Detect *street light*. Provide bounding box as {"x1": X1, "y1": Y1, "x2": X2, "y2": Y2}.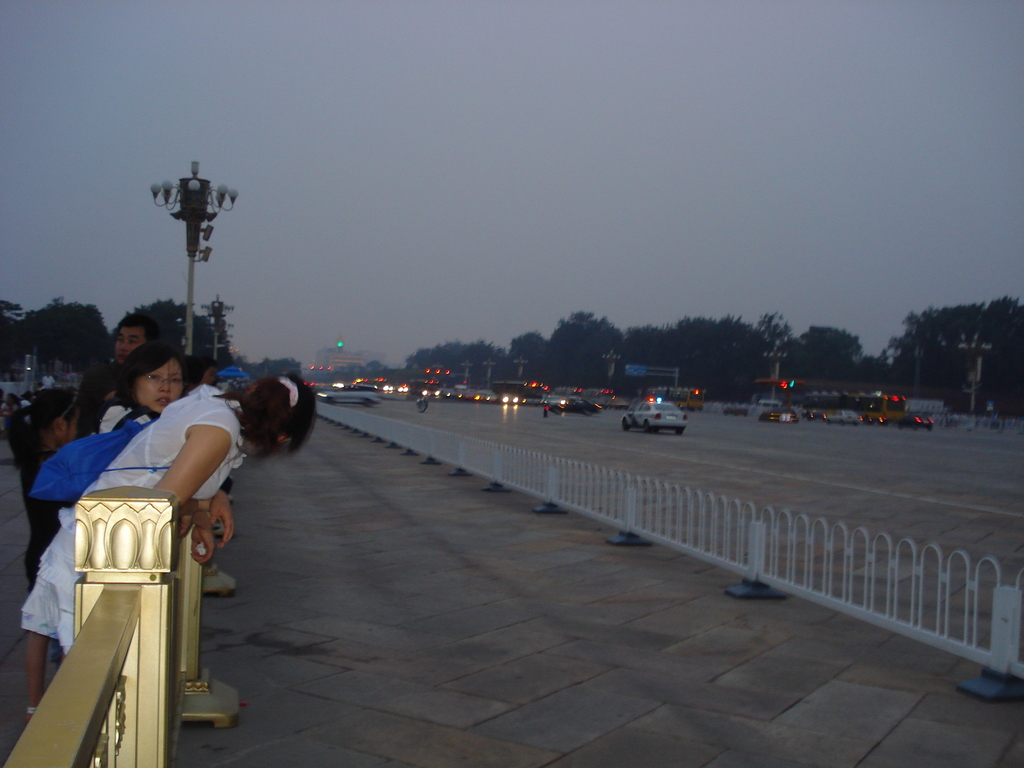
{"x1": 204, "y1": 298, "x2": 231, "y2": 349}.
